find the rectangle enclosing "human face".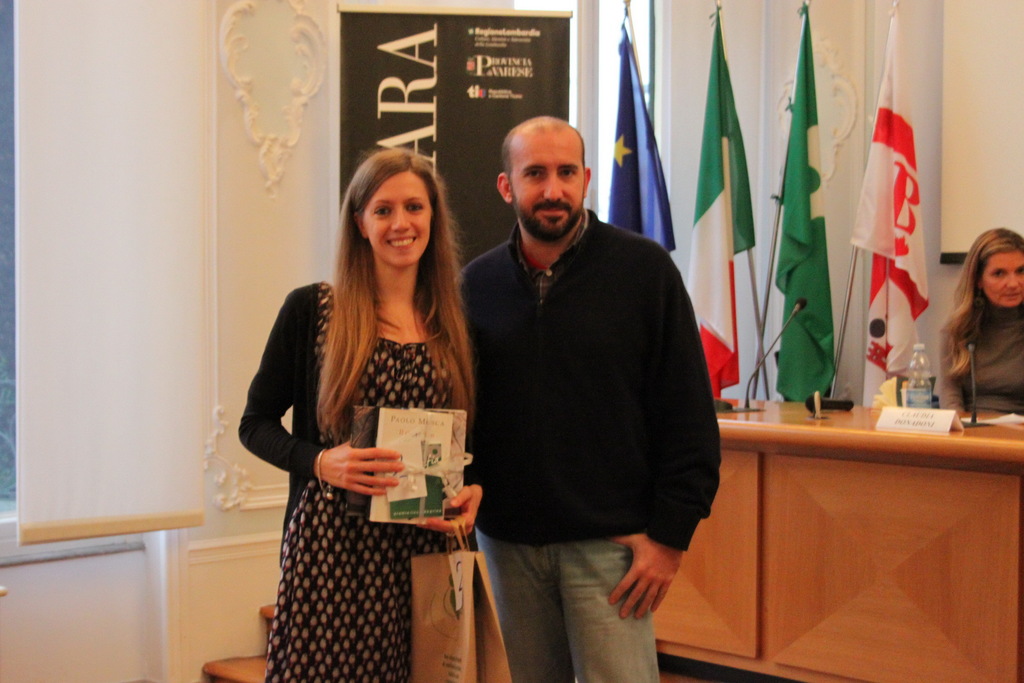
{"x1": 364, "y1": 173, "x2": 431, "y2": 265}.
